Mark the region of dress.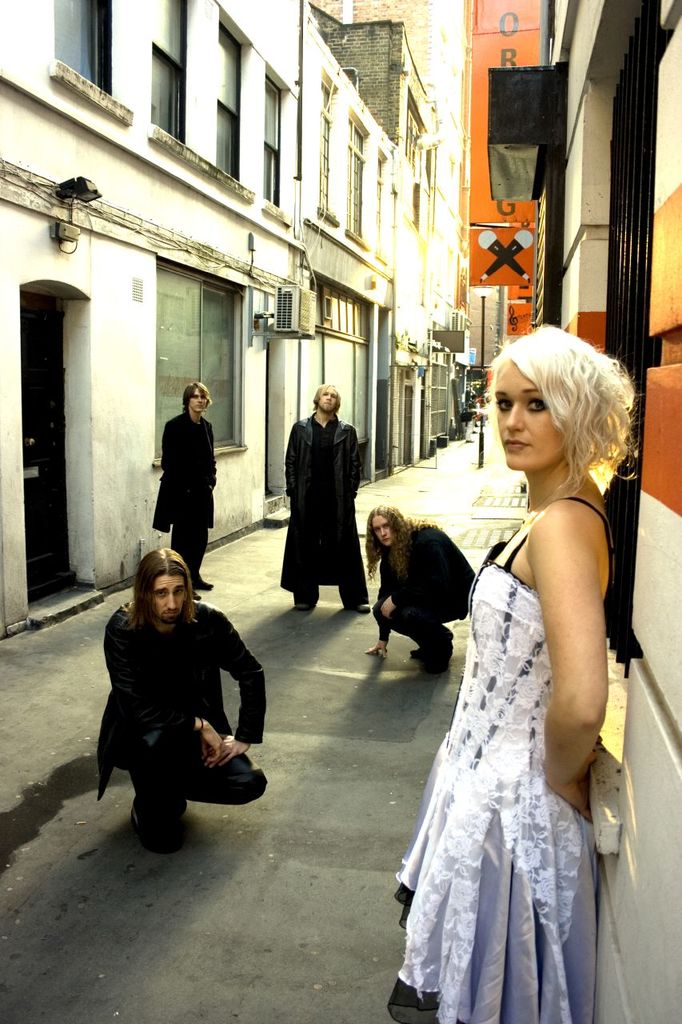
Region: x1=382, y1=495, x2=611, y2=1023.
